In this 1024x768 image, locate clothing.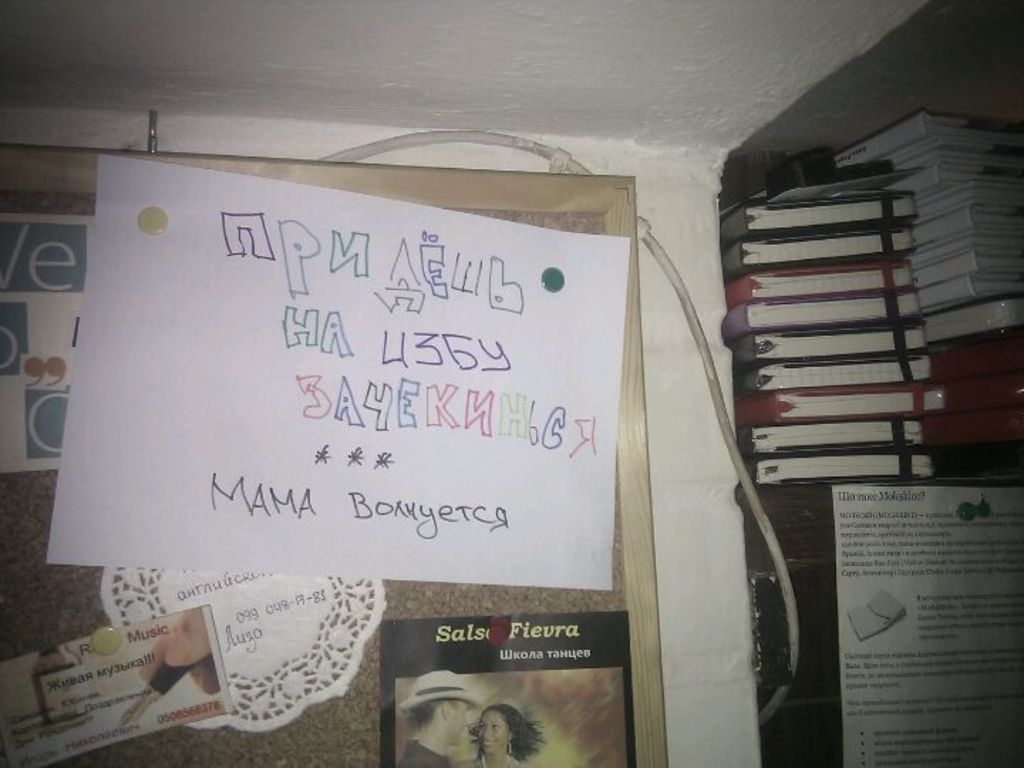
Bounding box: {"x1": 401, "y1": 738, "x2": 455, "y2": 767}.
